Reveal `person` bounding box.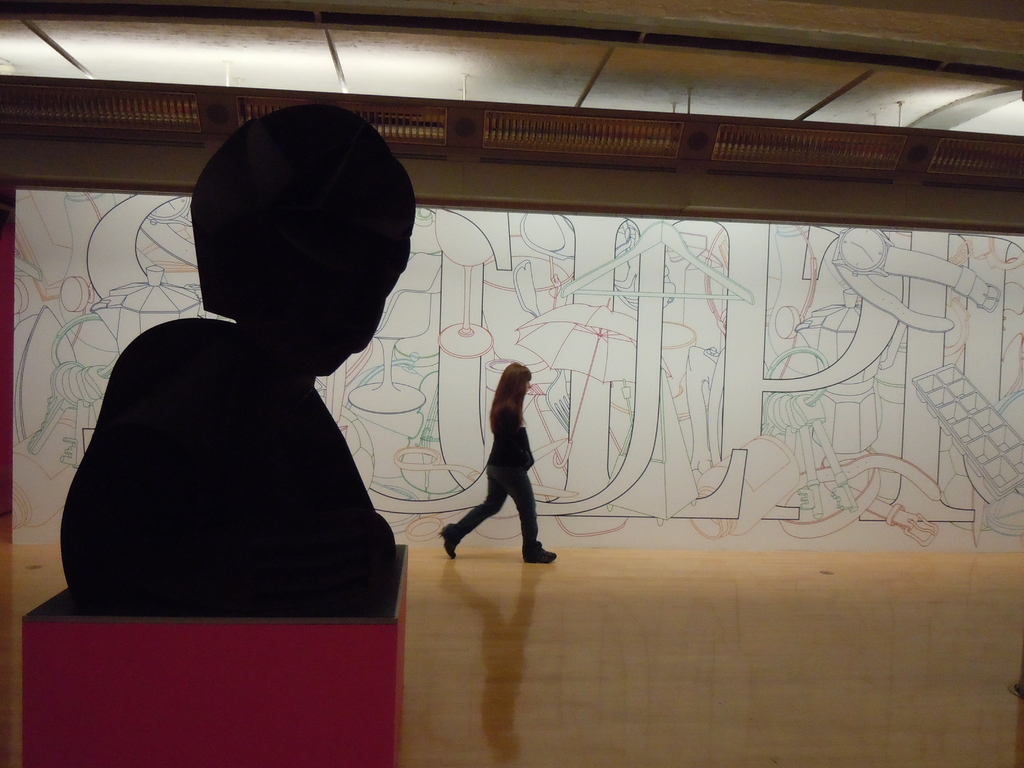
Revealed: Rect(60, 105, 419, 614).
